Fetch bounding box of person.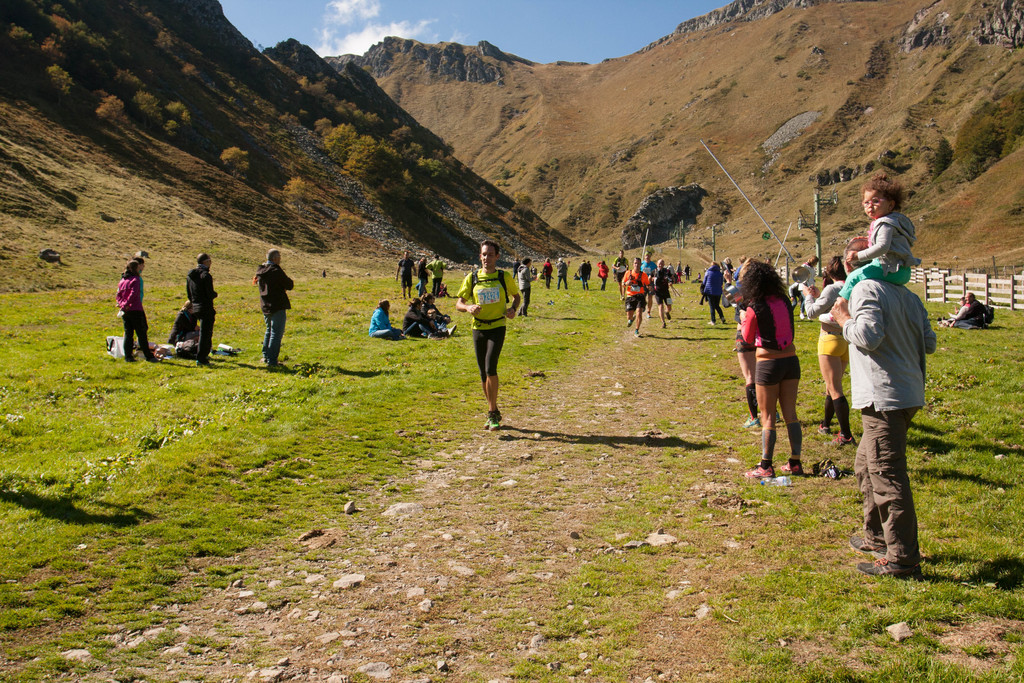
Bbox: [x1=367, y1=298, x2=403, y2=338].
